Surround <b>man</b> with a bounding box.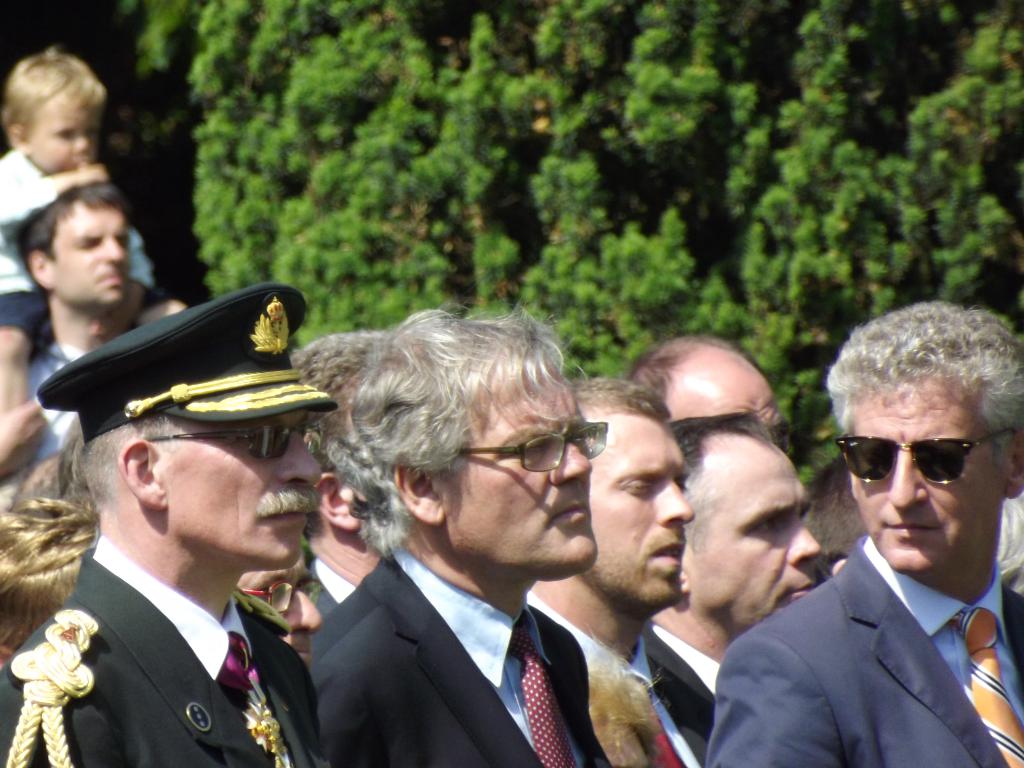
box=[624, 328, 793, 450].
